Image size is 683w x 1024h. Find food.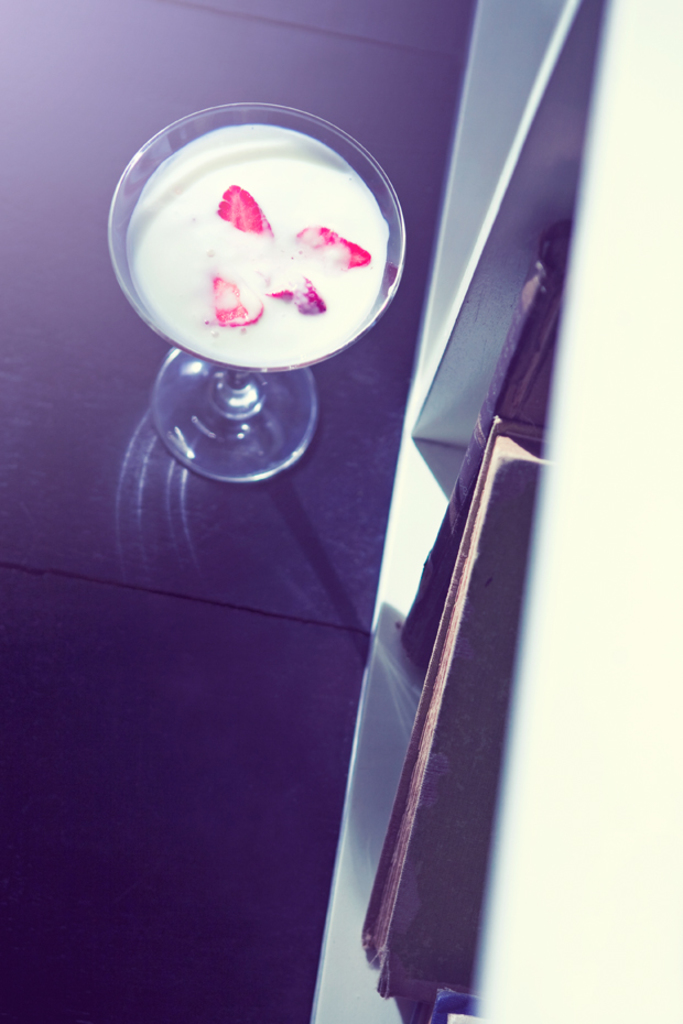
(126,123,392,366).
